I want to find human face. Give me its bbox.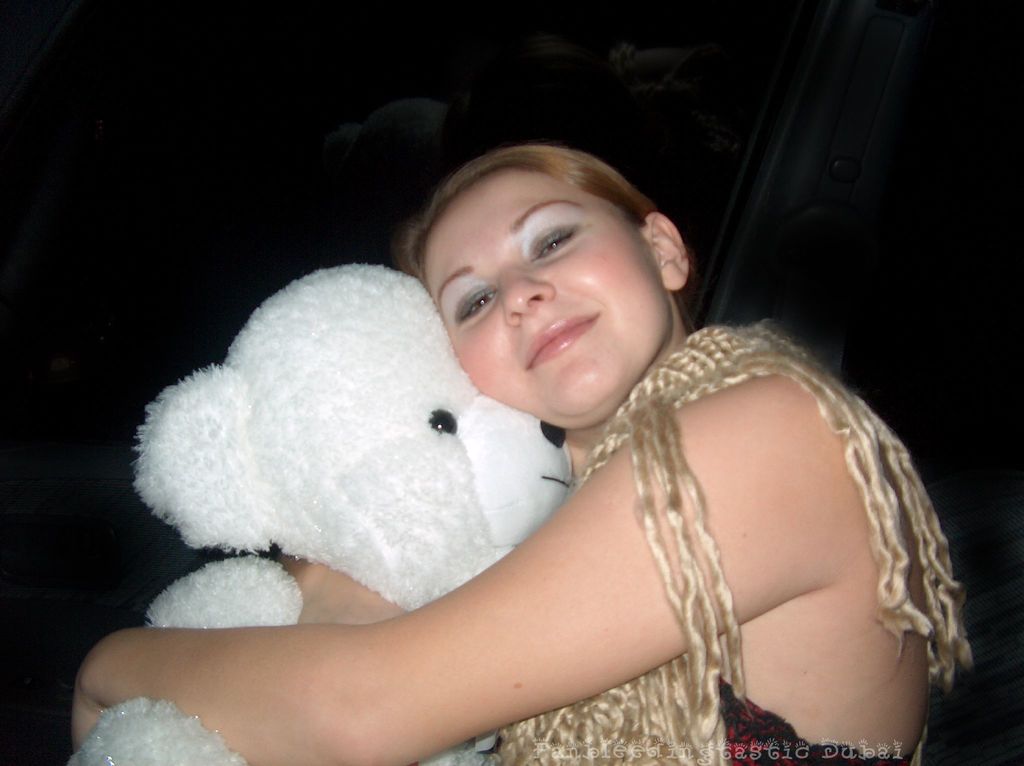
<bbox>426, 167, 678, 409</bbox>.
